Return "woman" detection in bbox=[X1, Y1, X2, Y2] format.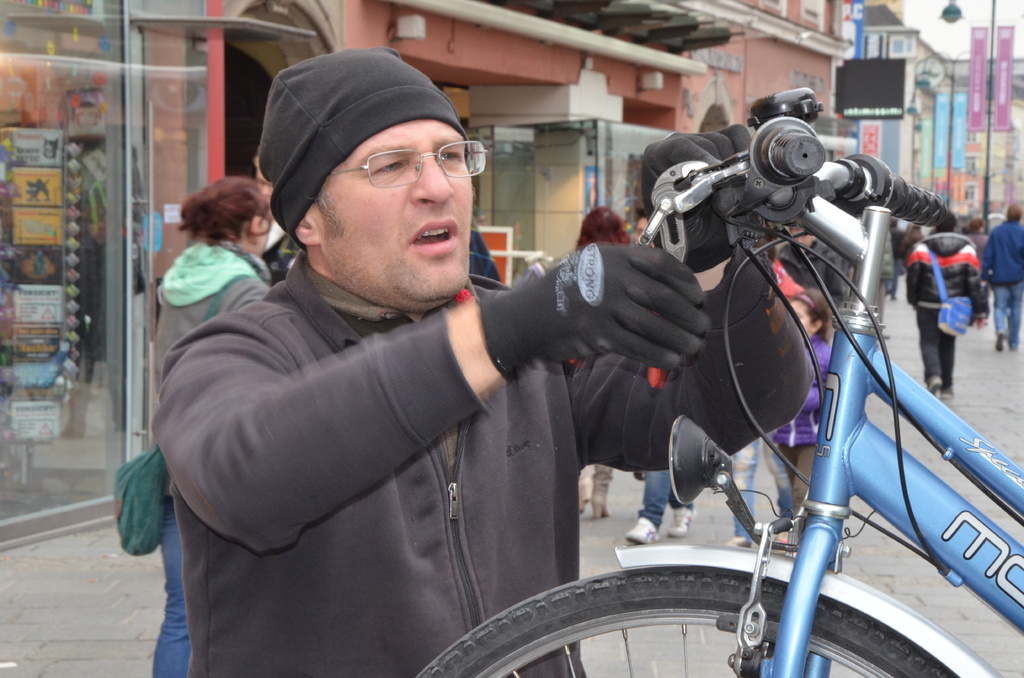
bbox=[572, 204, 633, 523].
